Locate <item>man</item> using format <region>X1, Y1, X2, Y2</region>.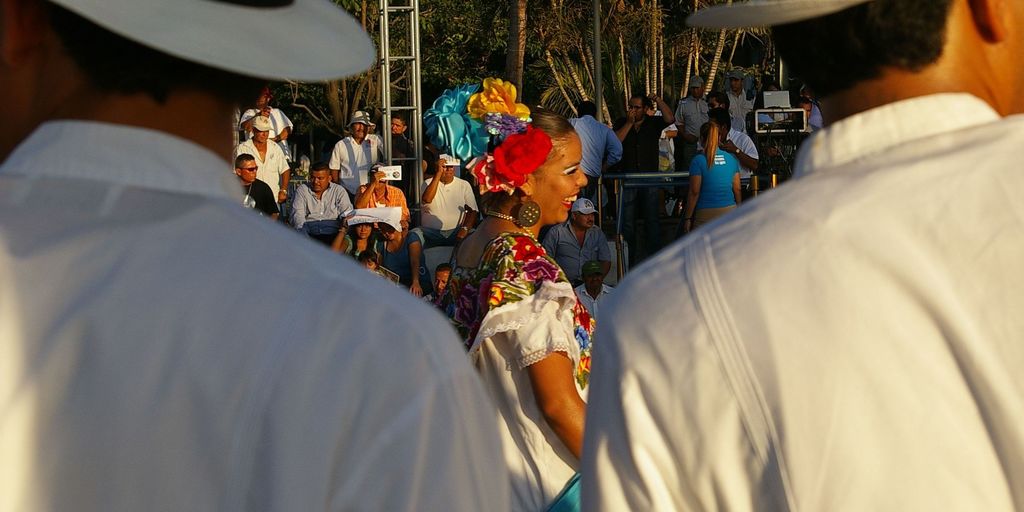
<region>744, 65, 770, 104</region>.
